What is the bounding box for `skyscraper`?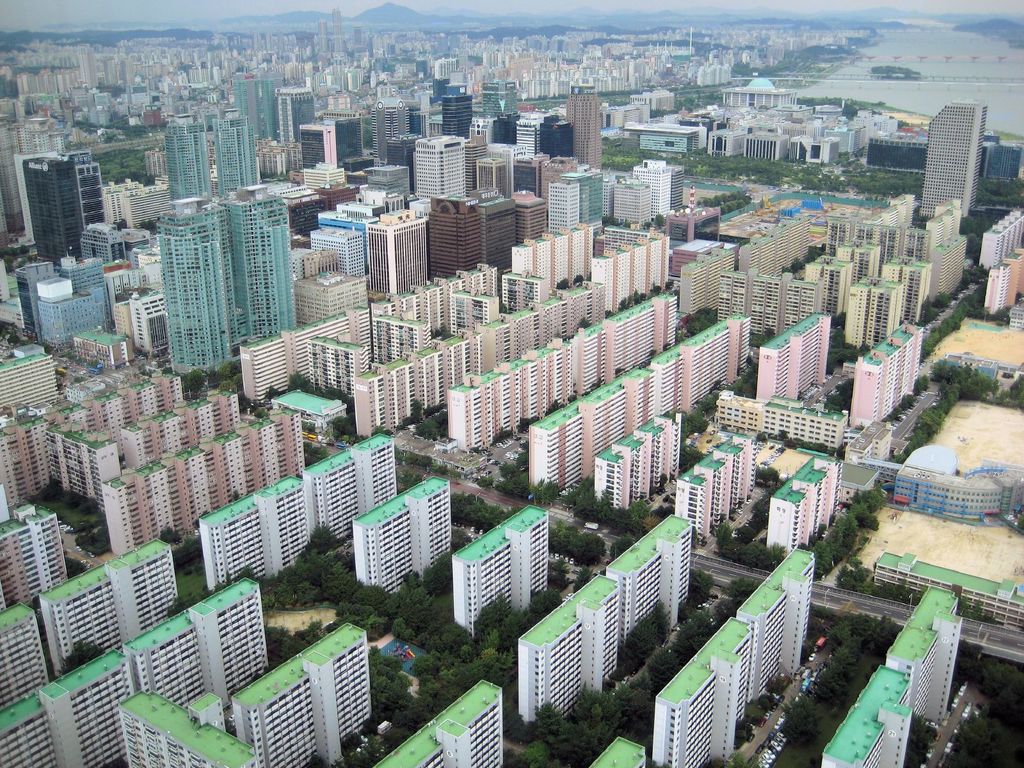
bbox=[650, 614, 757, 766].
